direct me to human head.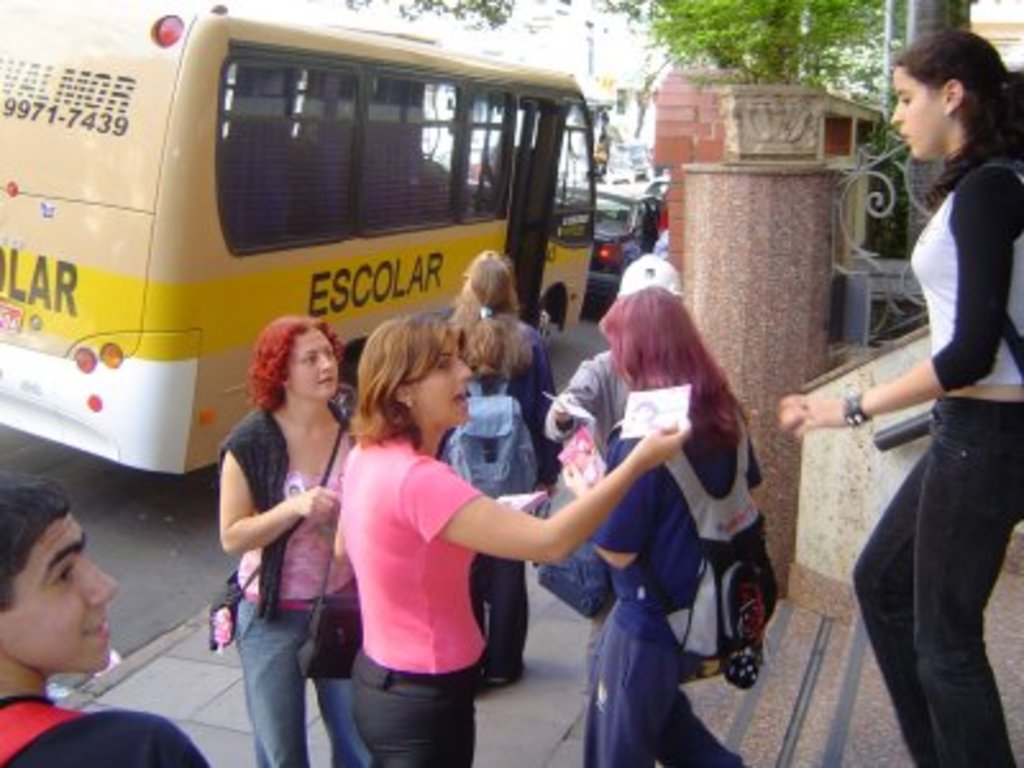
Direction: Rect(261, 320, 340, 407).
